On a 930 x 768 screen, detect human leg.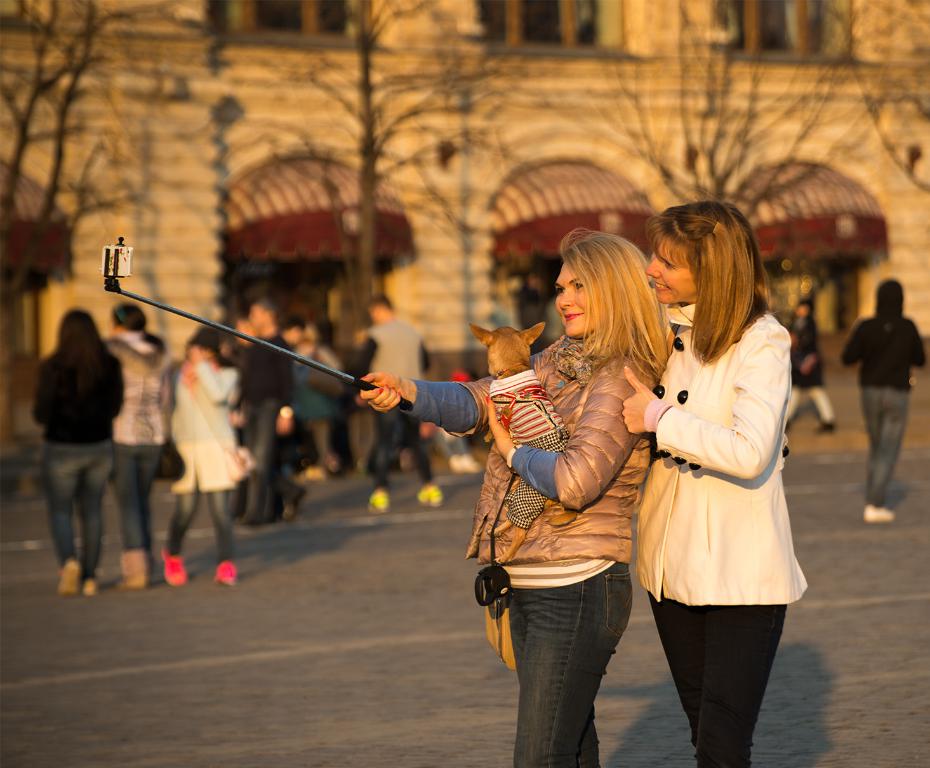
240,399,282,529.
